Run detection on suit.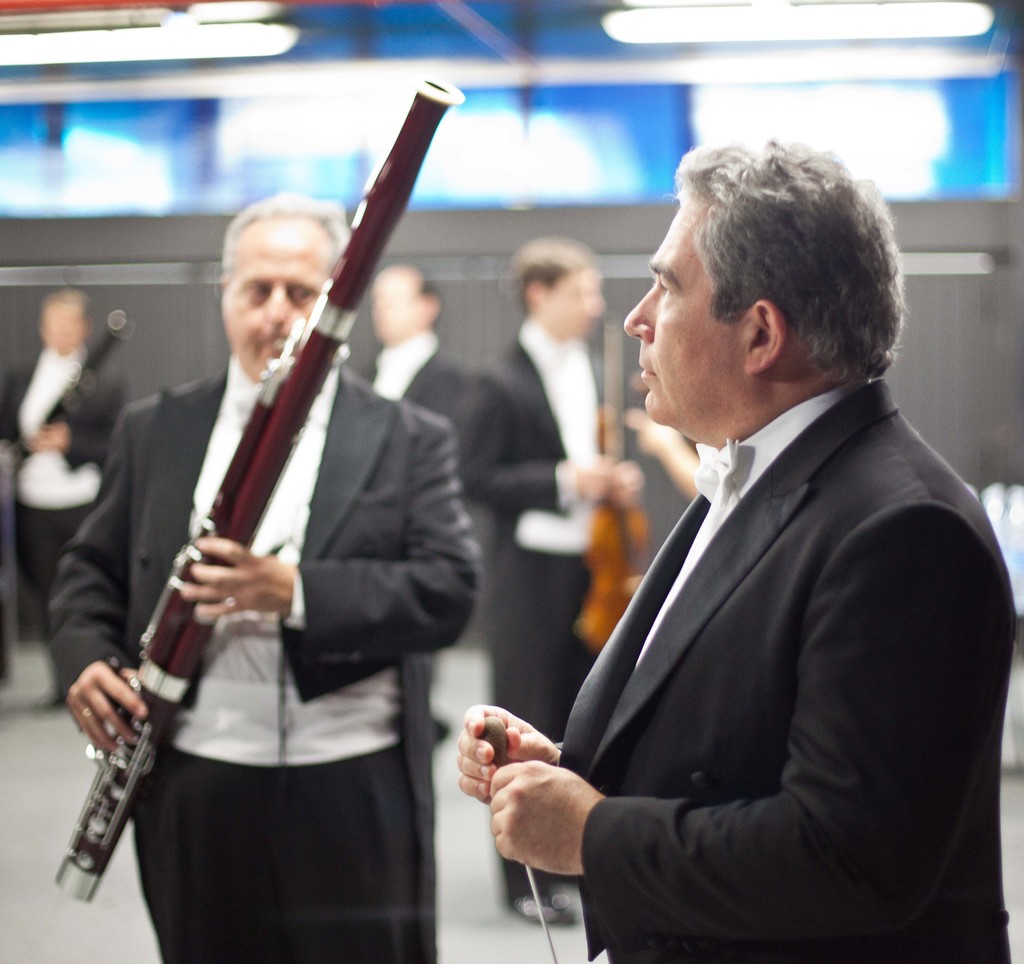
Result: [351,325,482,415].
